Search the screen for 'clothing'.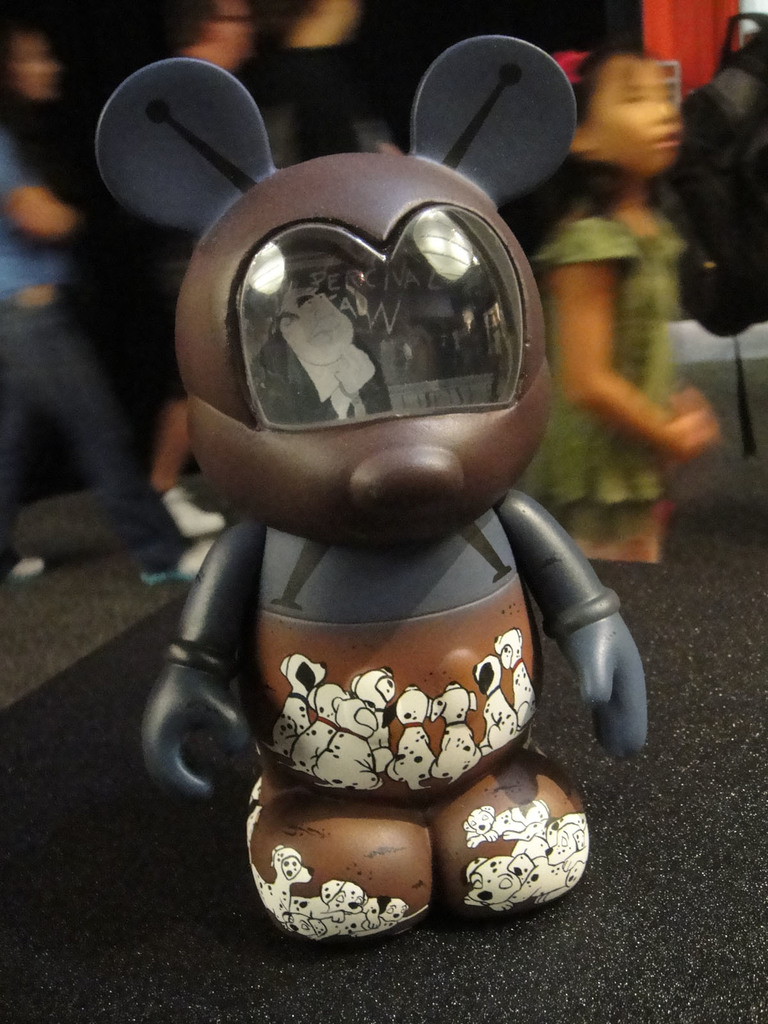
Found at detection(513, 209, 689, 564).
